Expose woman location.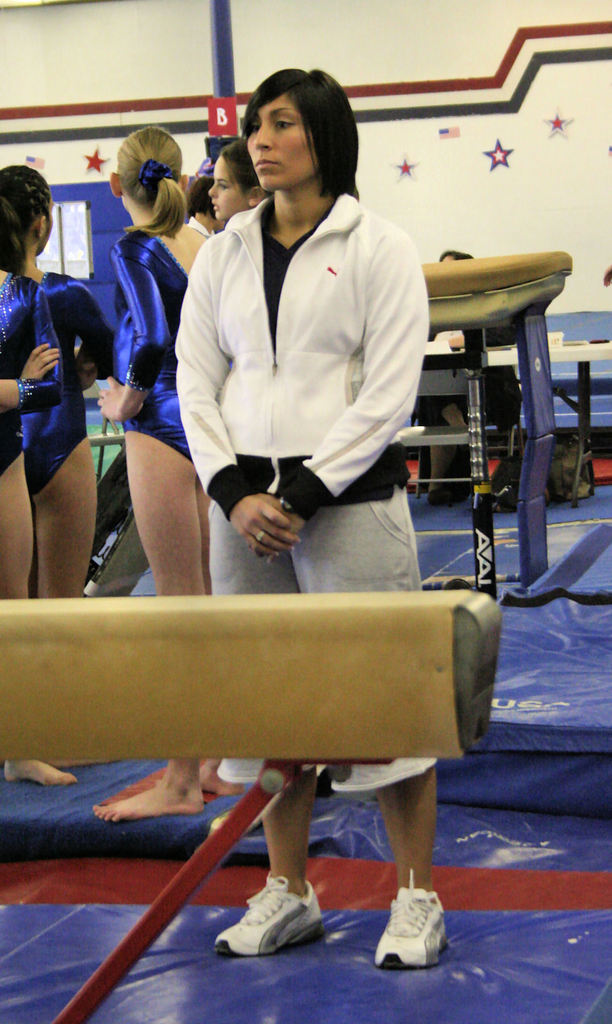
Exposed at Rect(87, 124, 250, 820).
